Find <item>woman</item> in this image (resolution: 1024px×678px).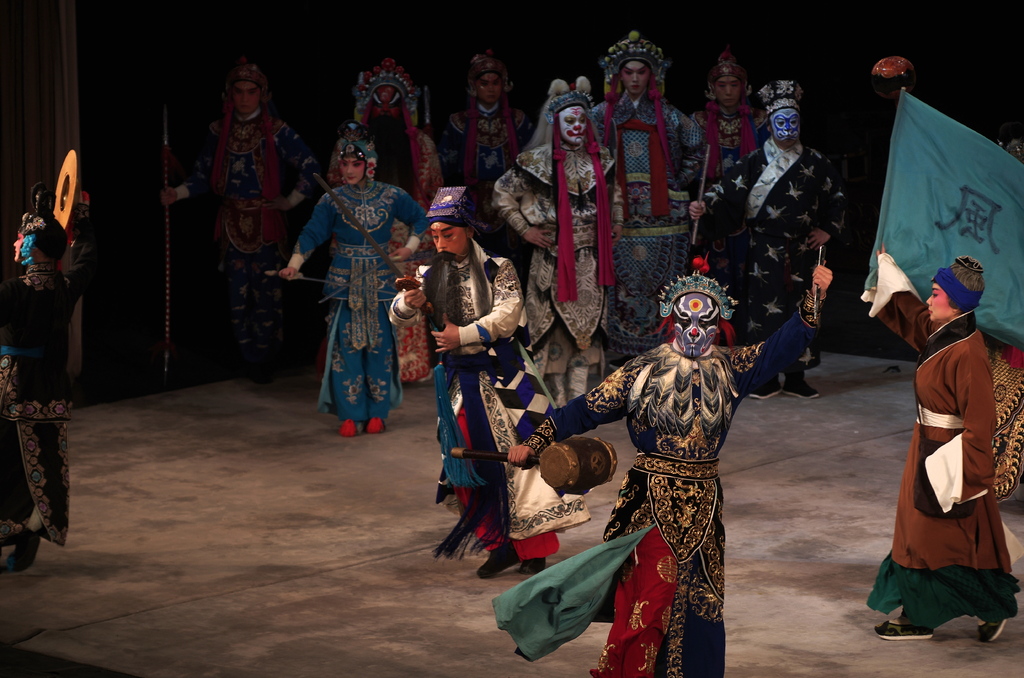
box=[860, 241, 1023, 642].
